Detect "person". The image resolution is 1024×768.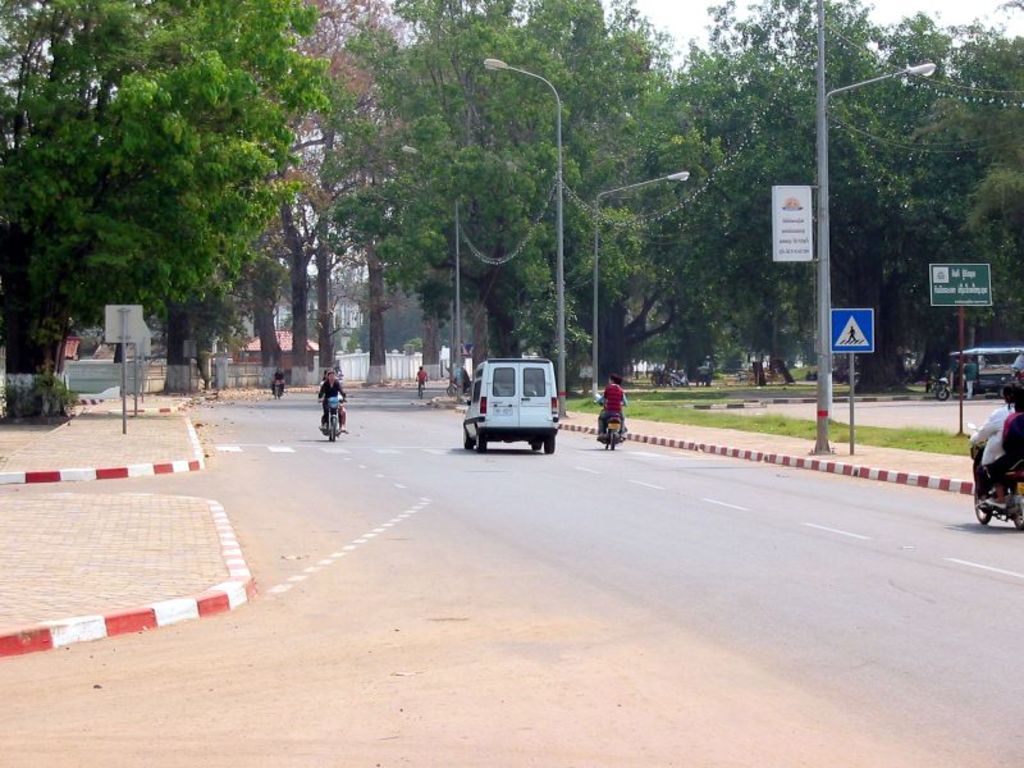
320, 372, 349, 434.
